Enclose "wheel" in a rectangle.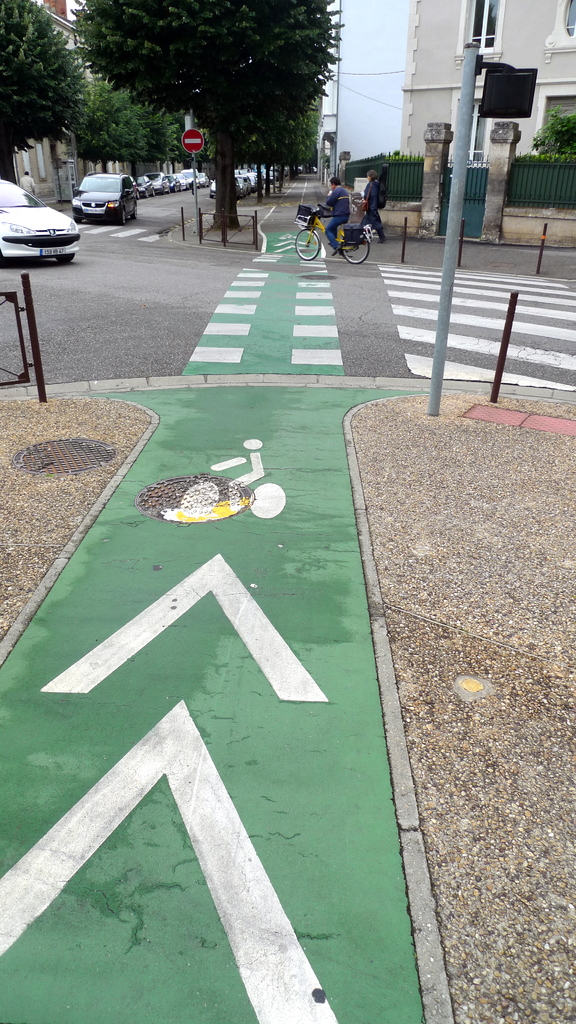
detection(294, 227, 321, 262).
